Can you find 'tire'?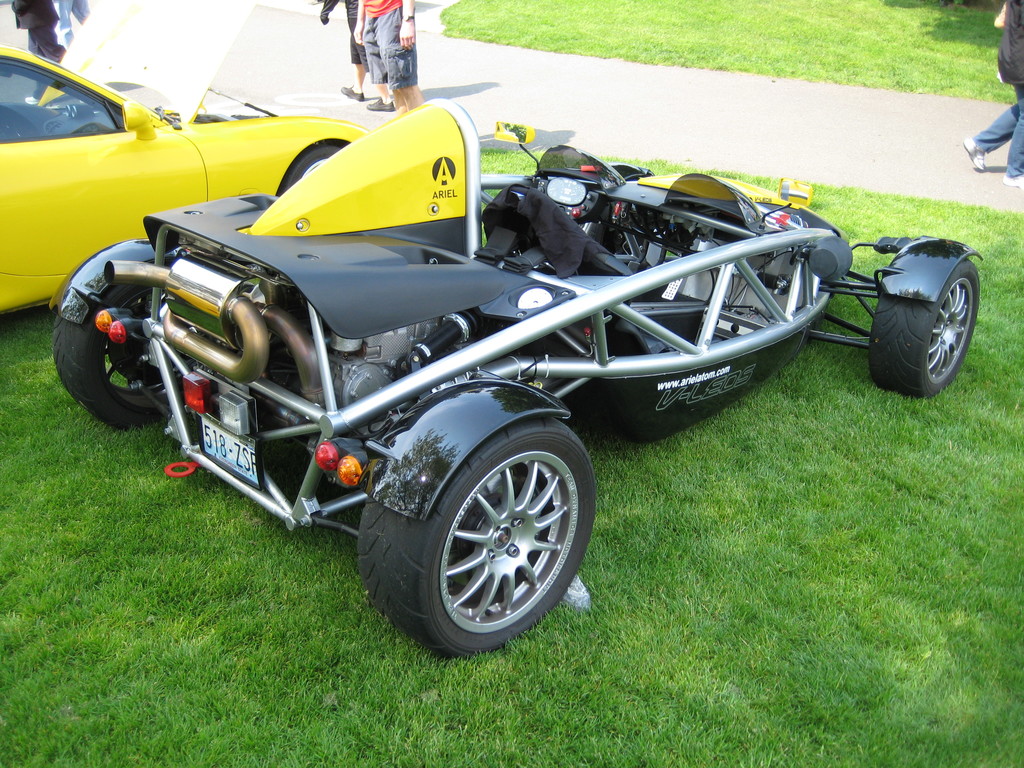
Yes, bounding box: 868:259:977:396.
